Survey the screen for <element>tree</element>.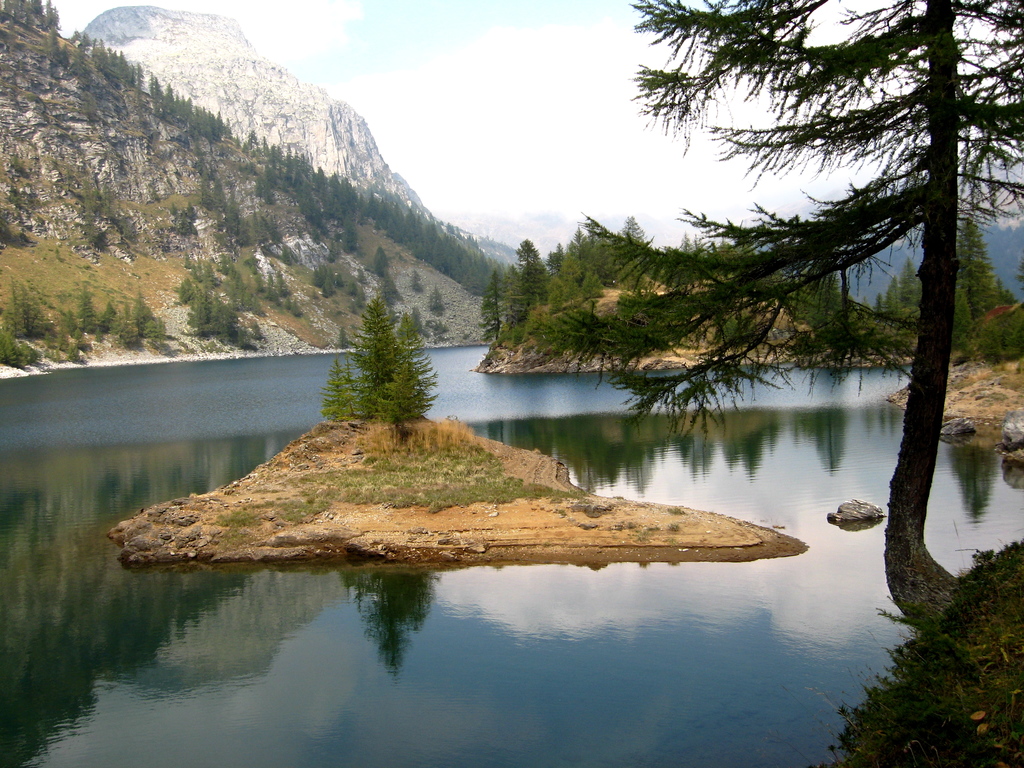
Survey found: [x1=953, y1=214, x2=1023, y2=362].
